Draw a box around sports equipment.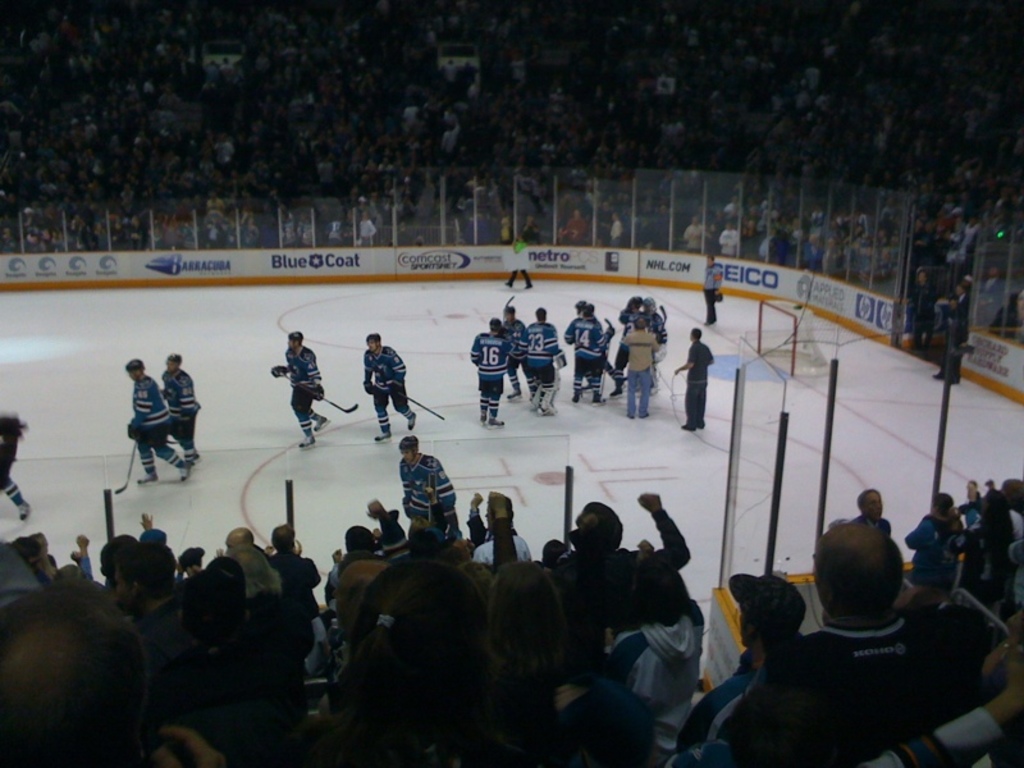
Rect(283, 371, 357, 413).
